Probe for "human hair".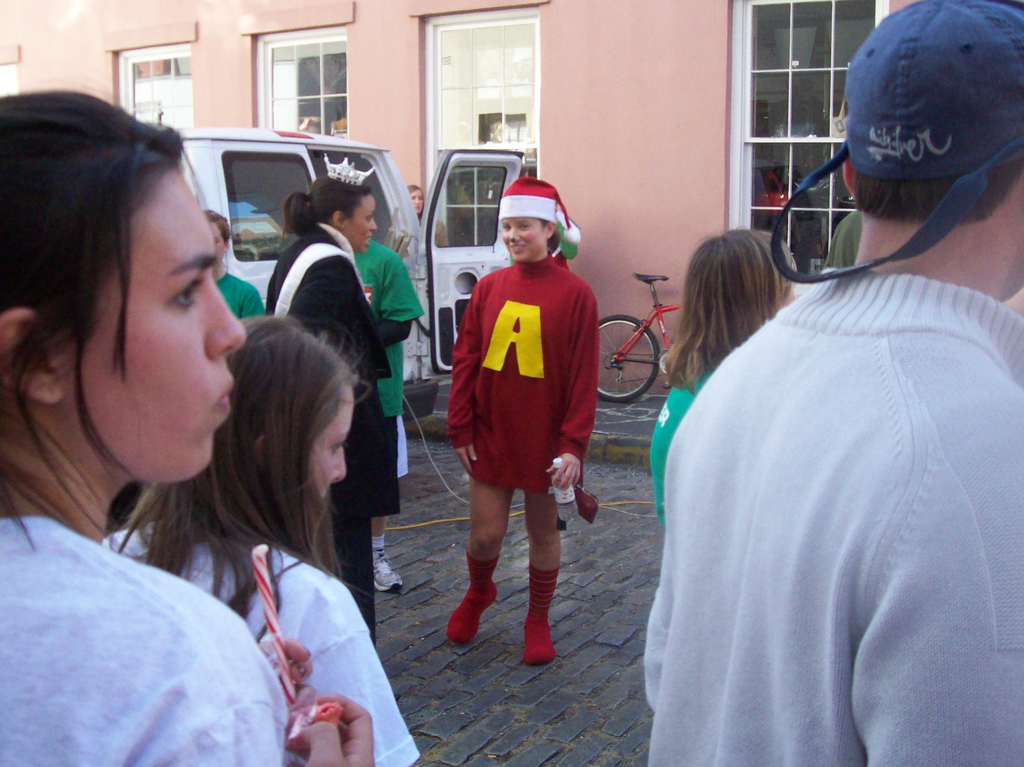
Probe result: rect(662, 220, 801, 398).
